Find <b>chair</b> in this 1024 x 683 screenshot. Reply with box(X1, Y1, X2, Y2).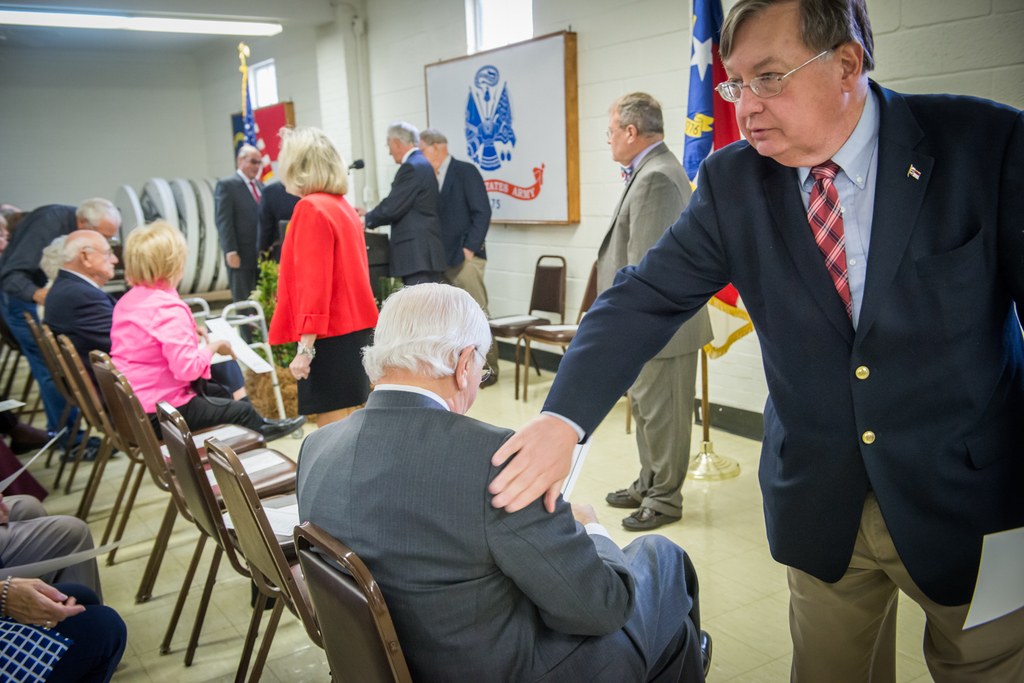
box(488, 250, 567, 394).
